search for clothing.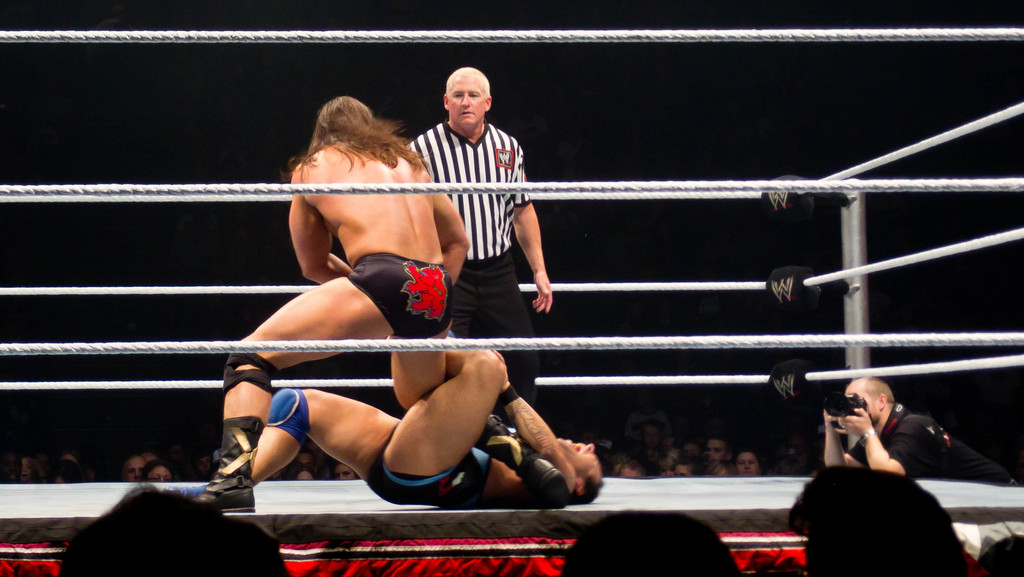
Found at pyautogui.locateOnScreen(358, 432, 492, 514).
